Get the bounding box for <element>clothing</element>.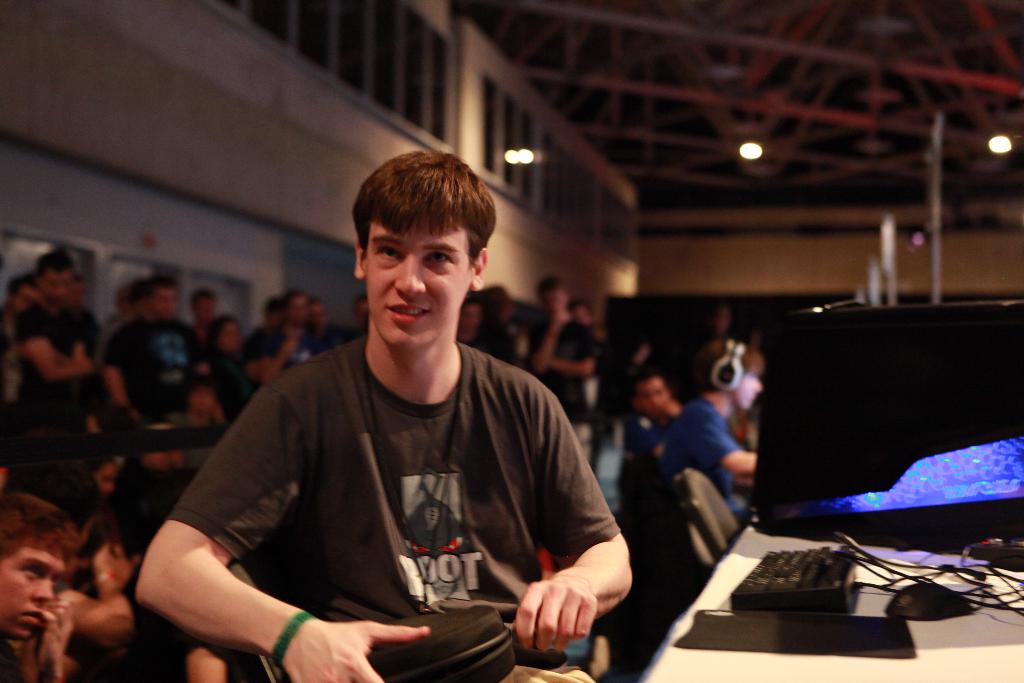
rect(660, 391, 740, 533).
